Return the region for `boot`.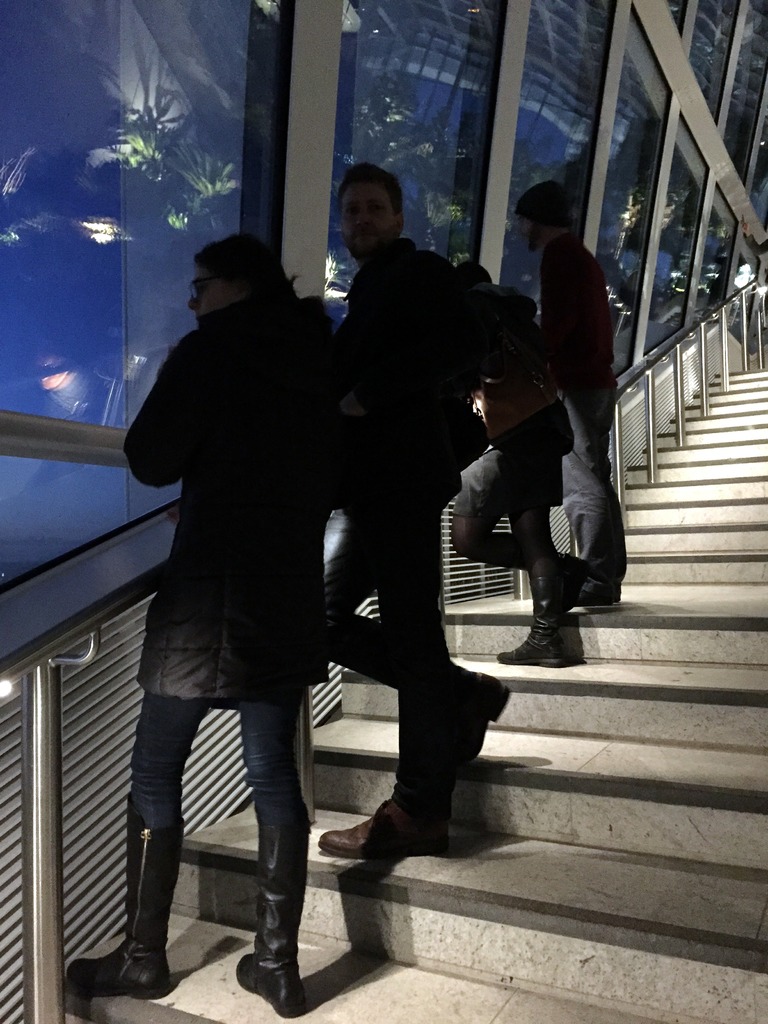
(x1=499, y1=609, x2=586, y2=671).
